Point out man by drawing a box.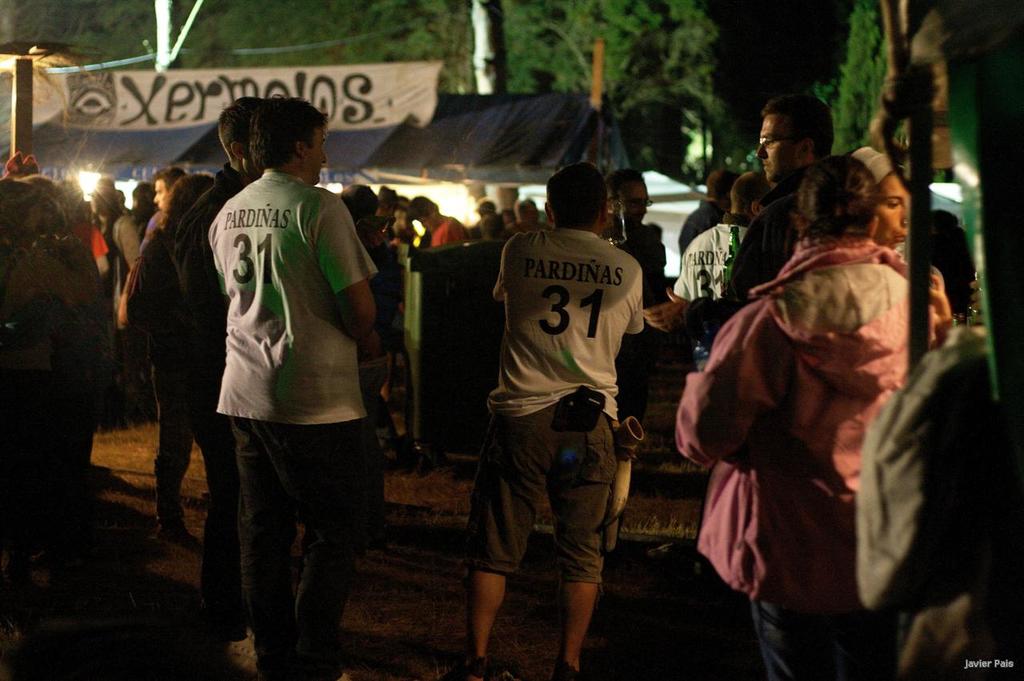
{"x1": 678, "y1": 166, "x2": 734, "y2": 260}.
